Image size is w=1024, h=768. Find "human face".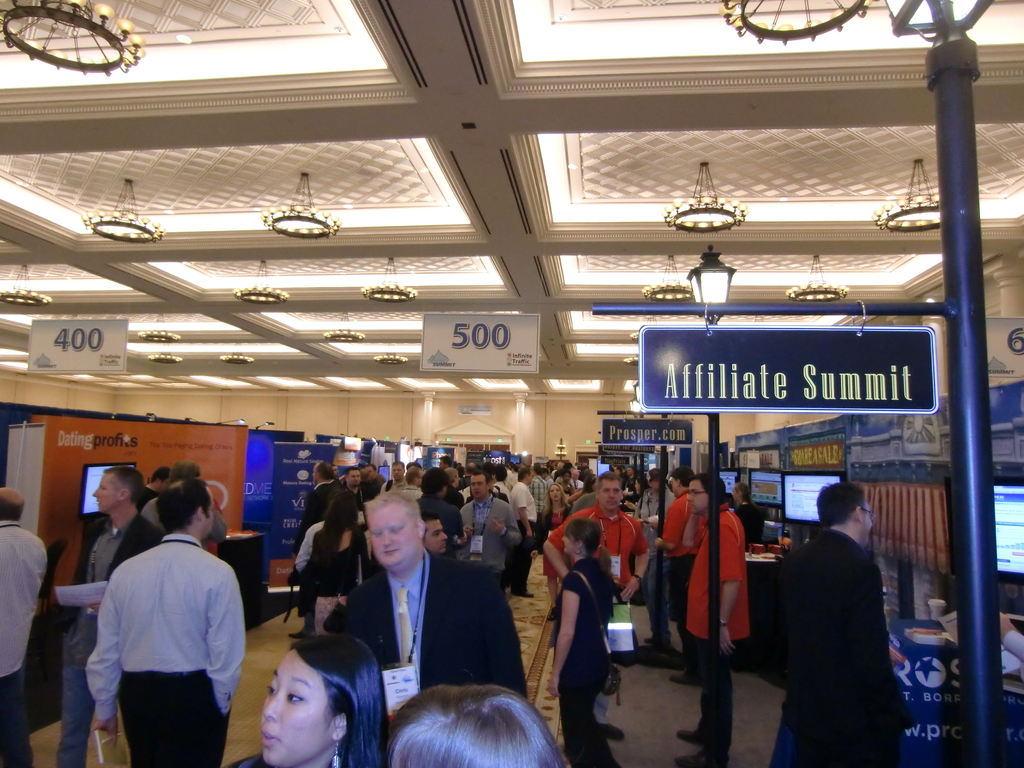
select_region(352, 476, 356, 482).
